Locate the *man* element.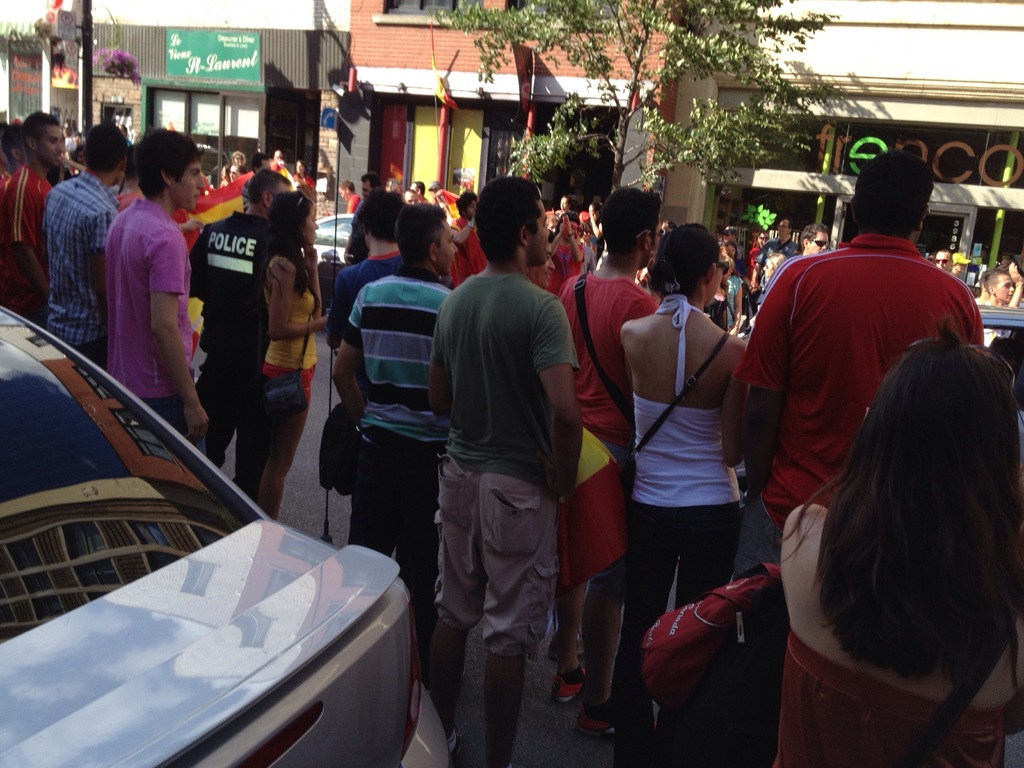
Element bbox: (408,180,430,204).
